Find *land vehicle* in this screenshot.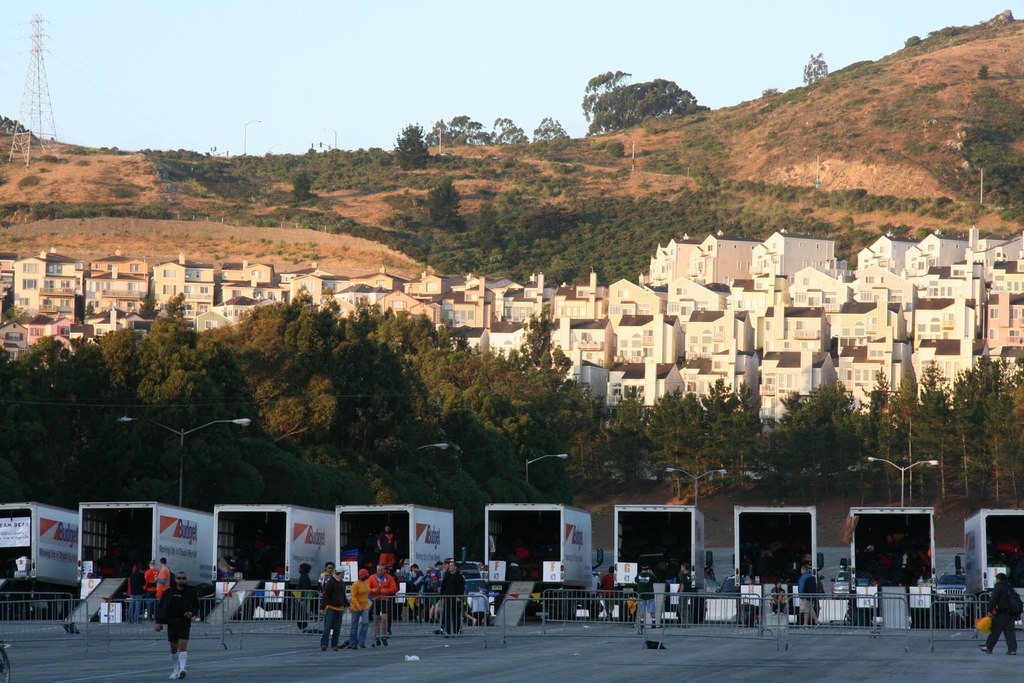
The bounding box for *land vehicle* is [left=0, top=501, right=81, bottom=595].
